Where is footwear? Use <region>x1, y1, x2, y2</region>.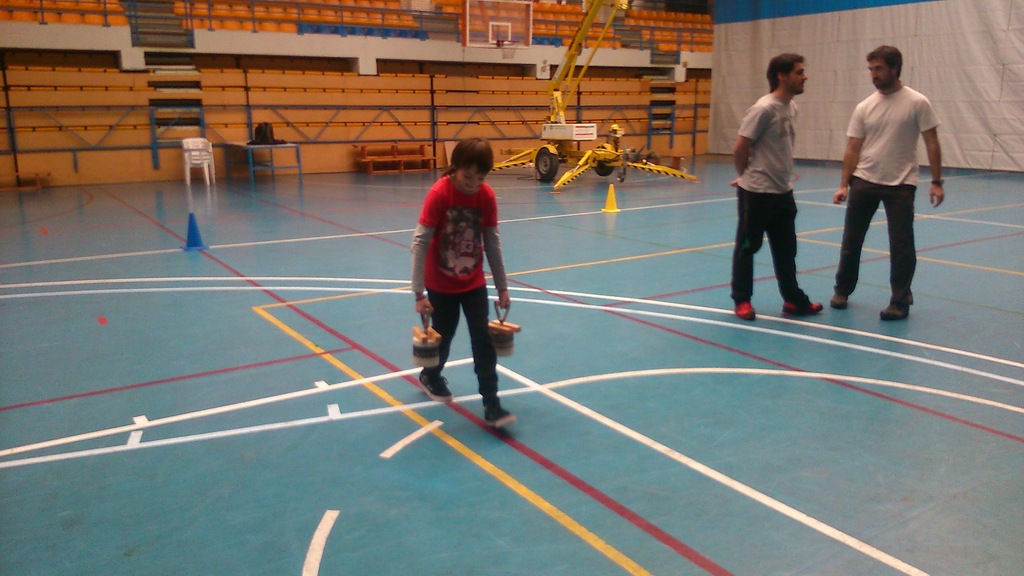
<region>419, 369, 455, 400</region>.
